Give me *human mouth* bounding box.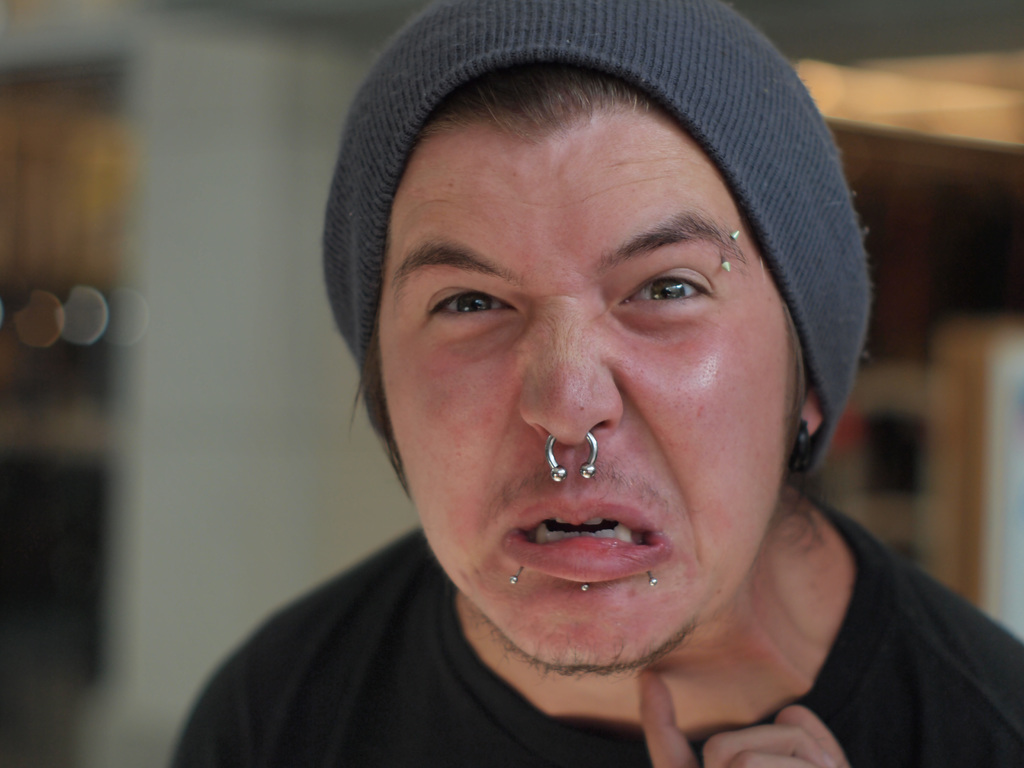
{"left": 492, "top": 488, "right": 673, "bottom": 591}.
